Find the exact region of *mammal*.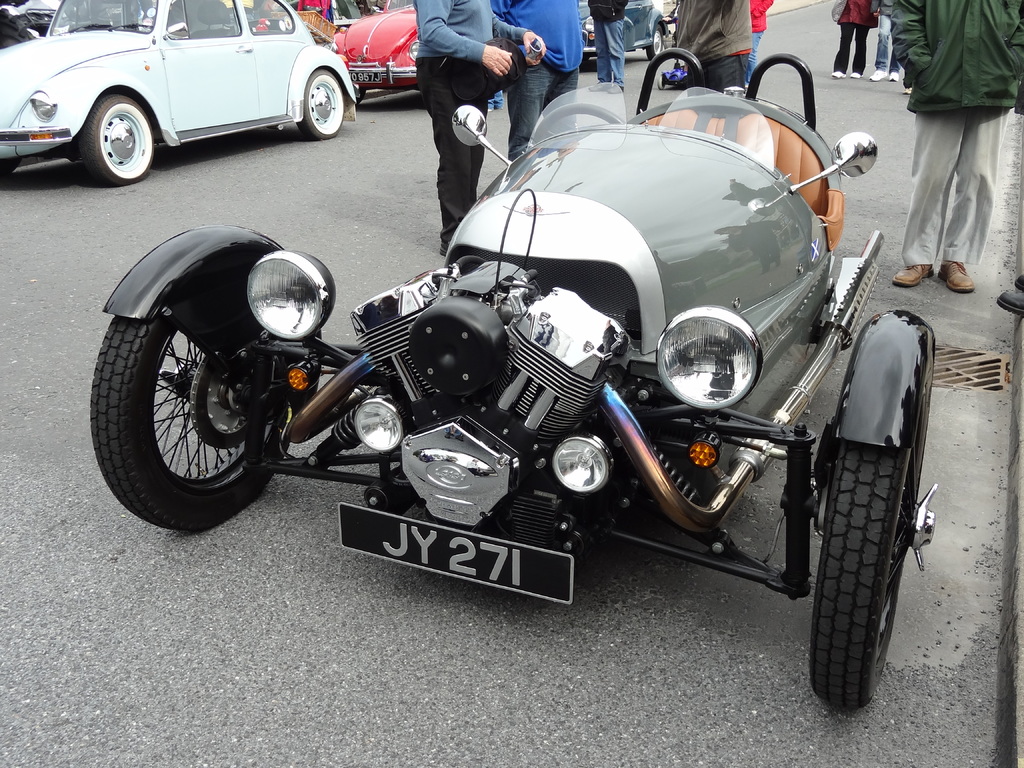
Exact region: [443, 5, 964, 283].
